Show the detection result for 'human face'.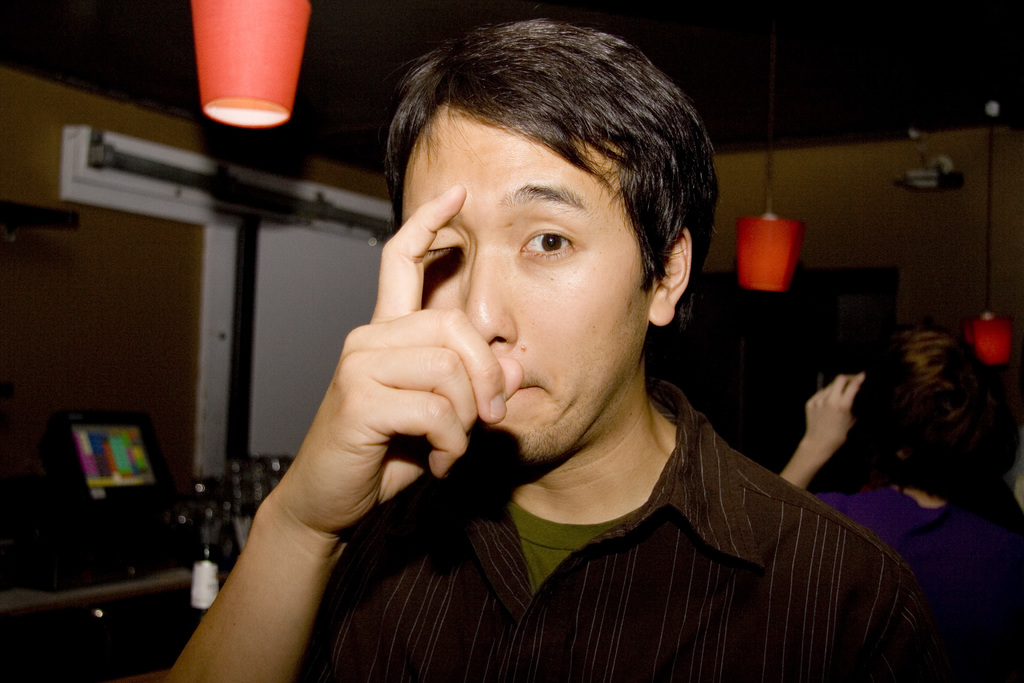
bbox=[404, 119, 653, 461].
